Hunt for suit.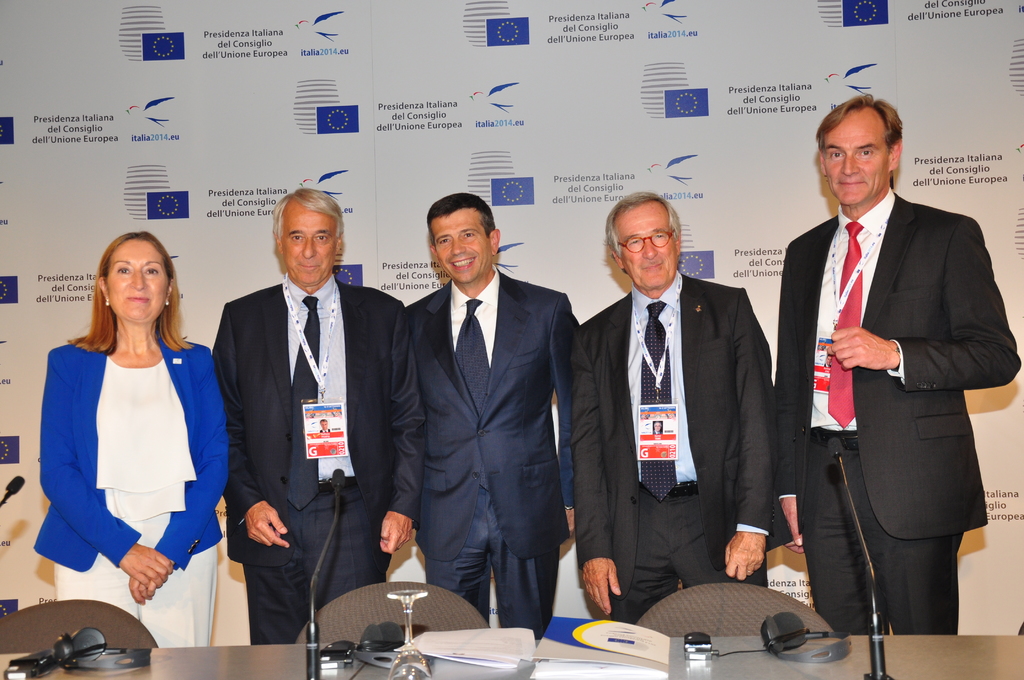
Hunted down at <bbox>403, 280, 587, 640</bbox>.
